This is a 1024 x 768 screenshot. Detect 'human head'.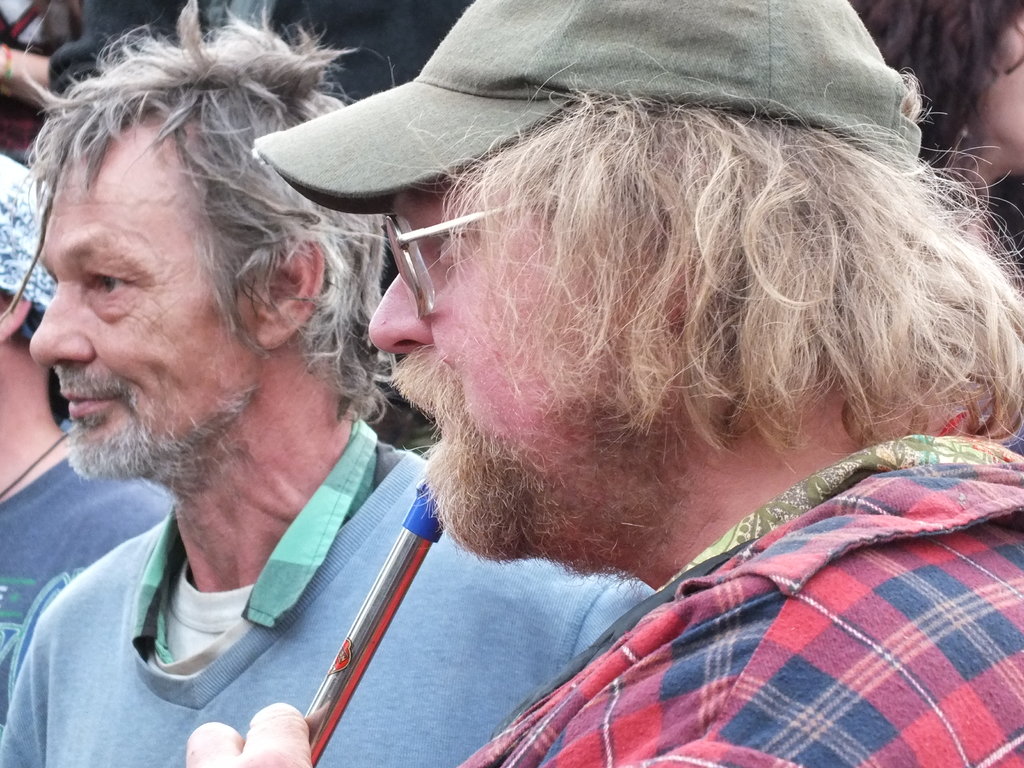
pyautogui.locateOnScreen(244, 0, 1023, 577).
